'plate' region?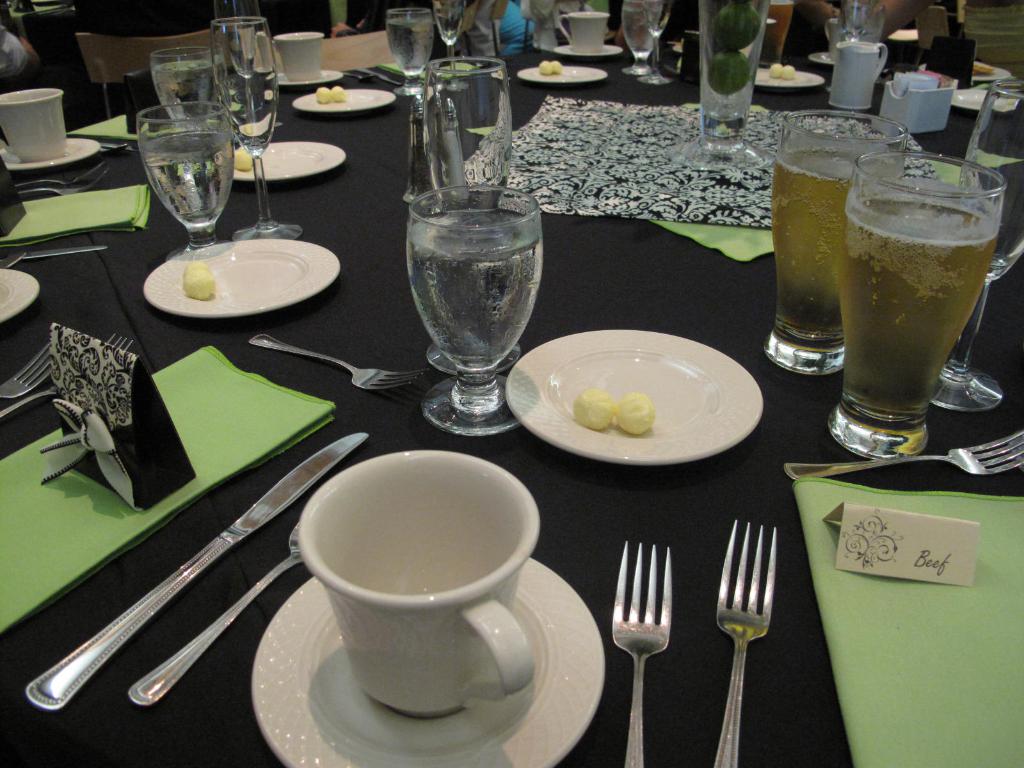
553,45,625,59
